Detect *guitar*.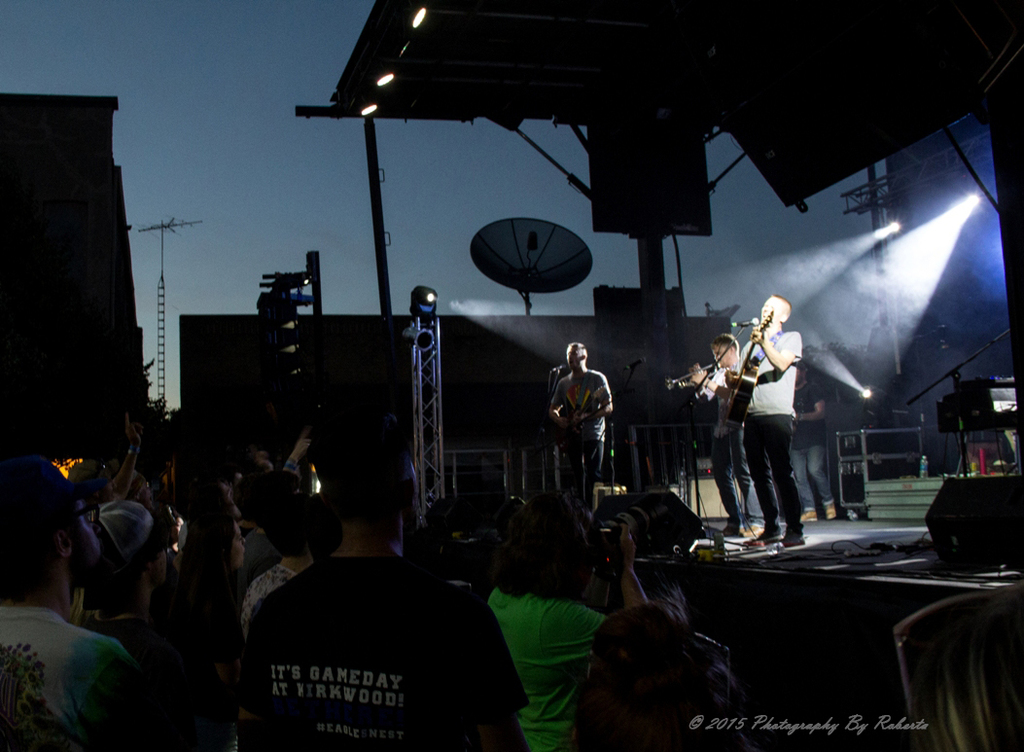
Detected at (x1=722, y1=307, x2=781, y2=445).
